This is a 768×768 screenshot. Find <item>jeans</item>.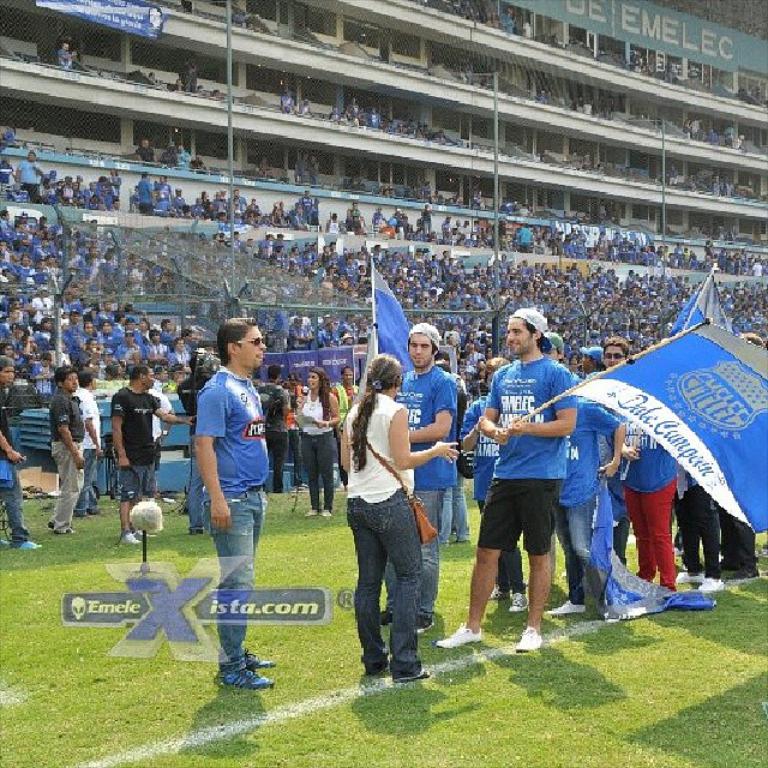
Bounding box: x1=181 y1=455 x2=208 y2=530.
